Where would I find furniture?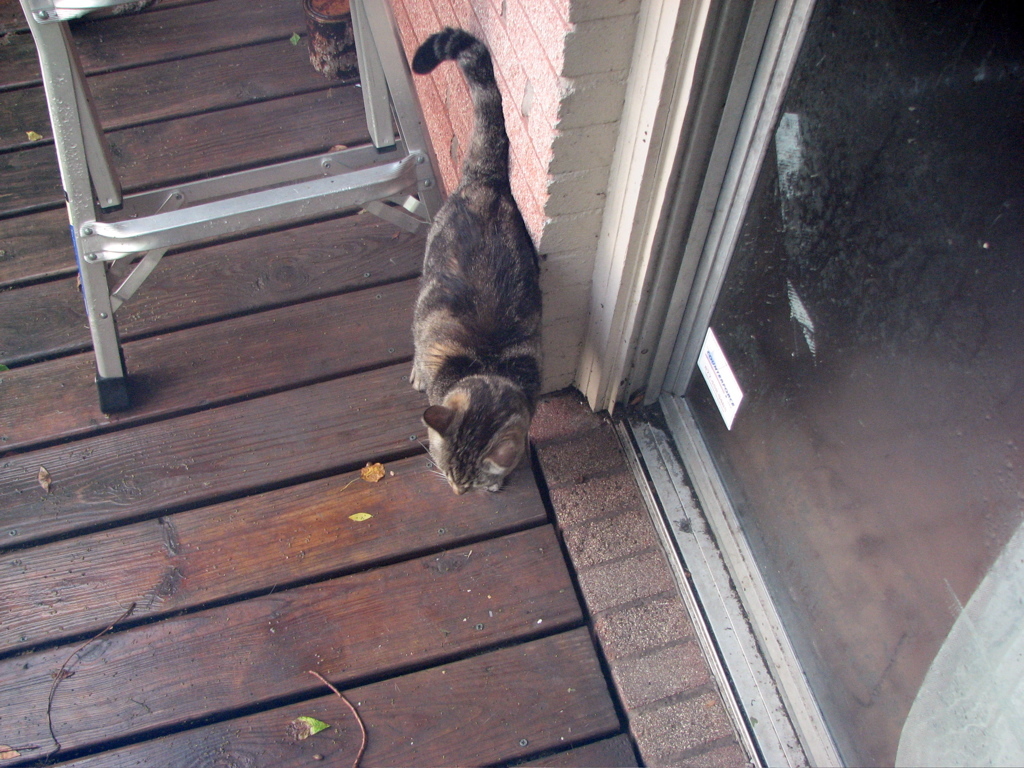
At box(15, 0, 448, 413).
